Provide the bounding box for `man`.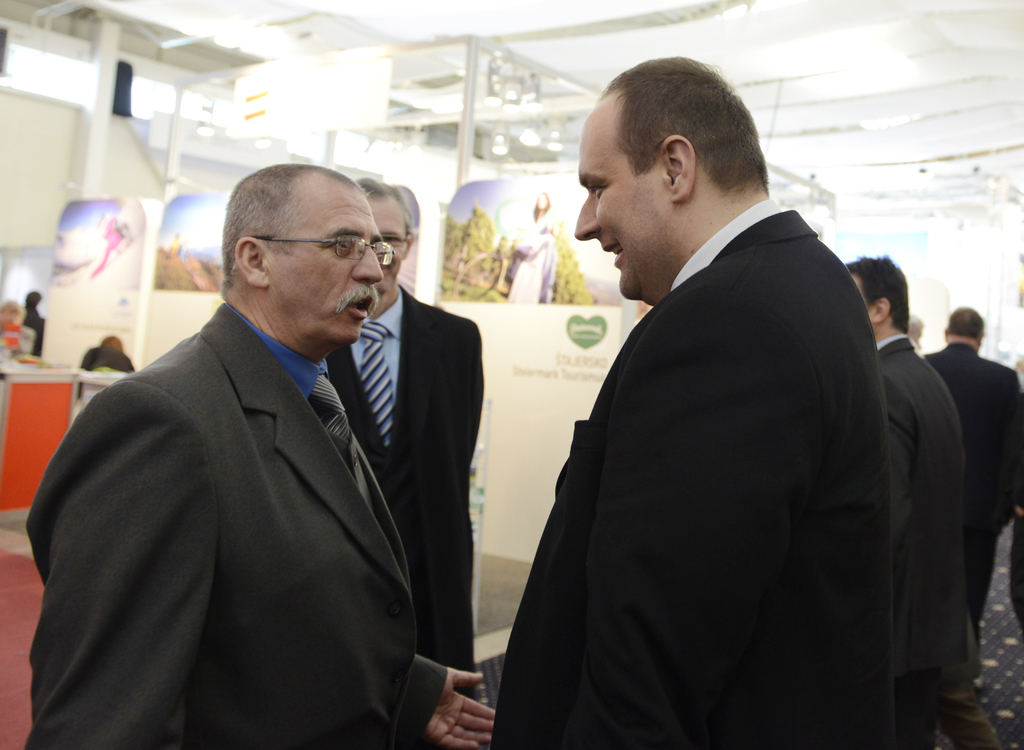
(324,172,486,714).
